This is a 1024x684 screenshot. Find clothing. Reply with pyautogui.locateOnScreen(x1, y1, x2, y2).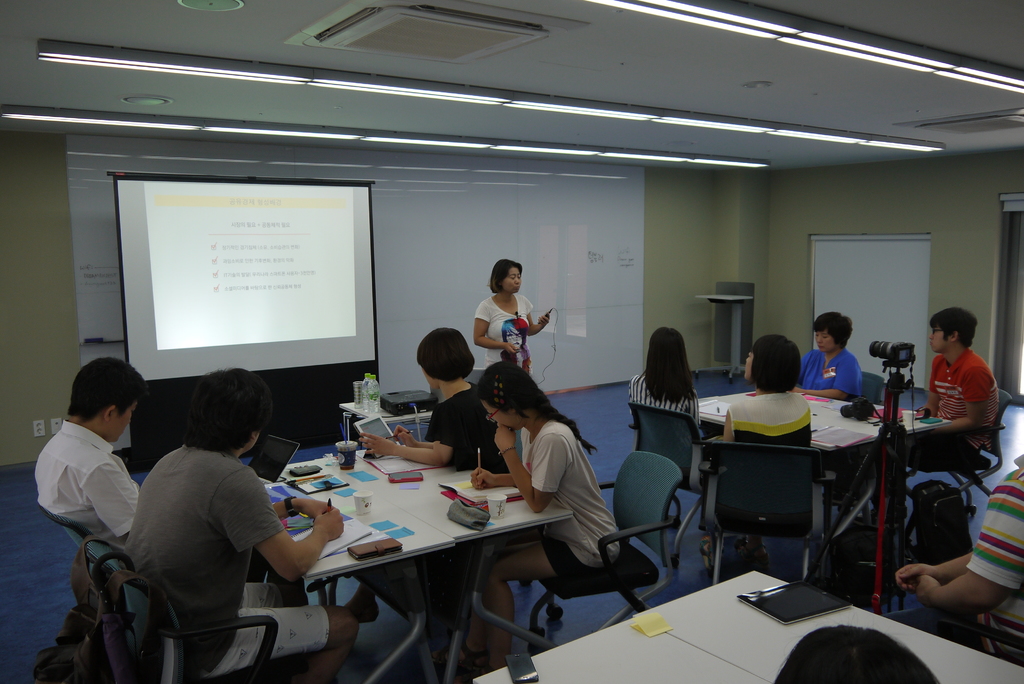
pyautogui.locateOnScreen(925, 350, 996, 453).
